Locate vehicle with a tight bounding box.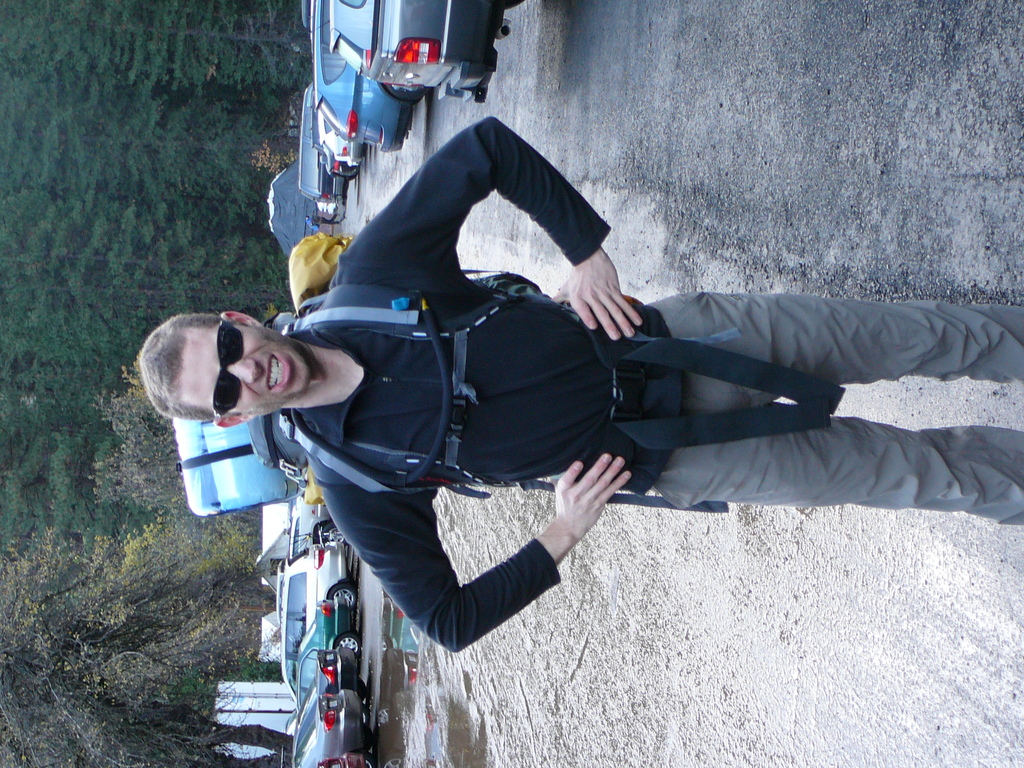
box=[299, 77, 332, 218].
